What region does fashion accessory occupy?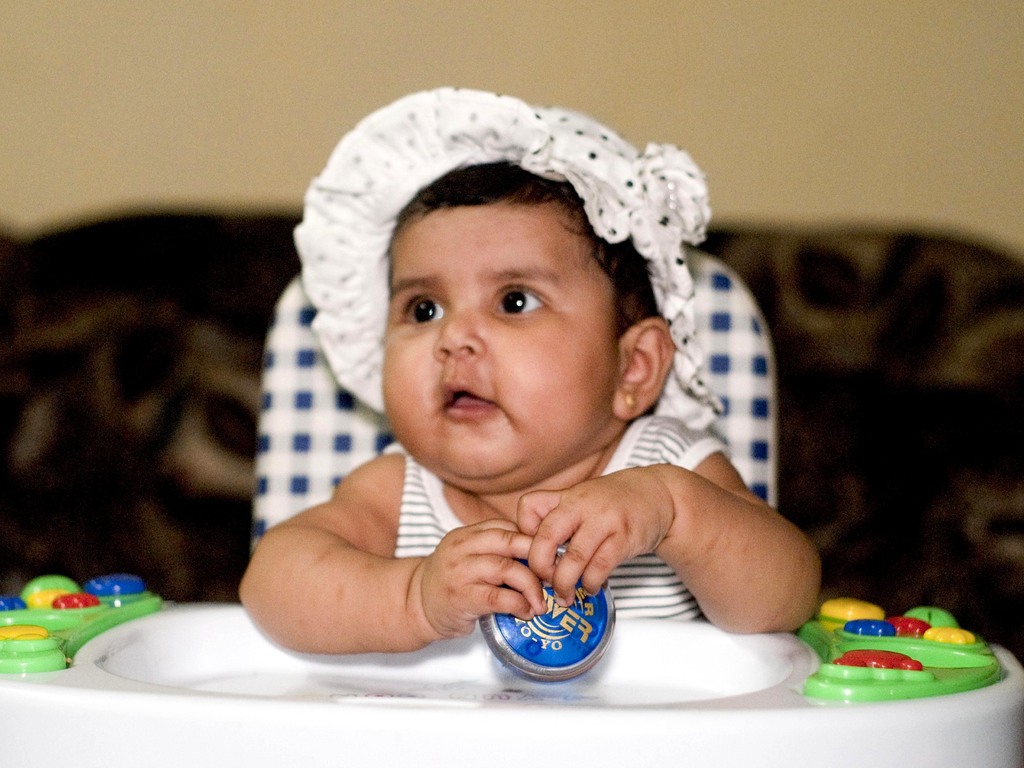
left=288, top=77, right=724, bottom=433.
